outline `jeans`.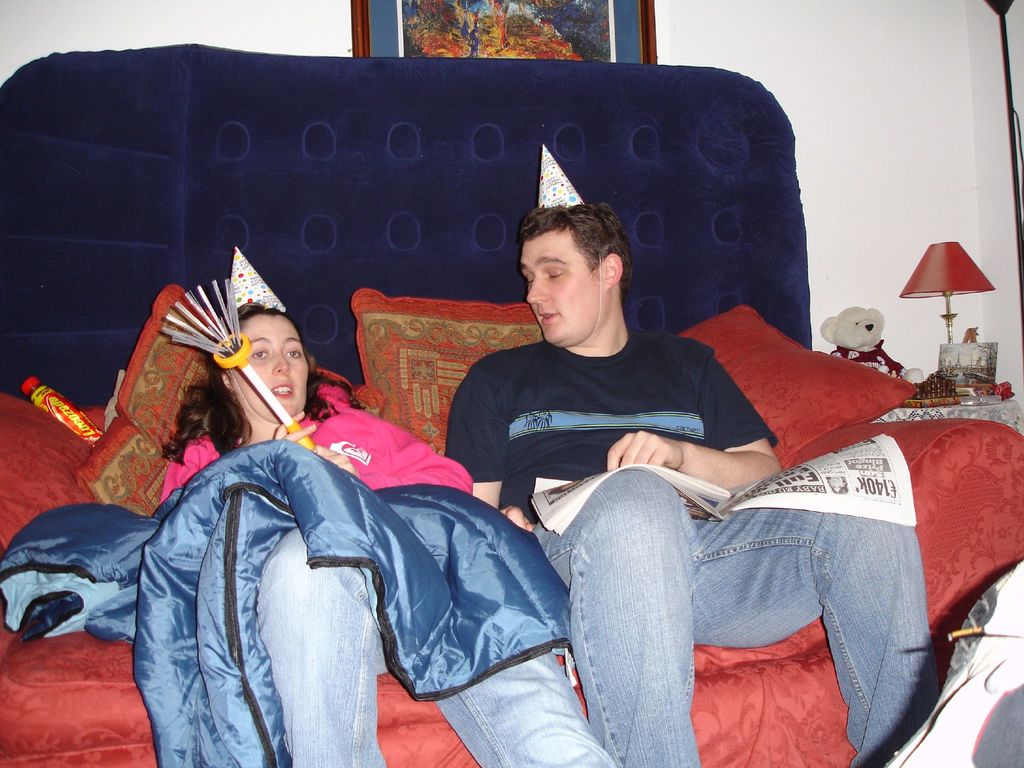
Outline: select_region(543, 463, 957, 752).
